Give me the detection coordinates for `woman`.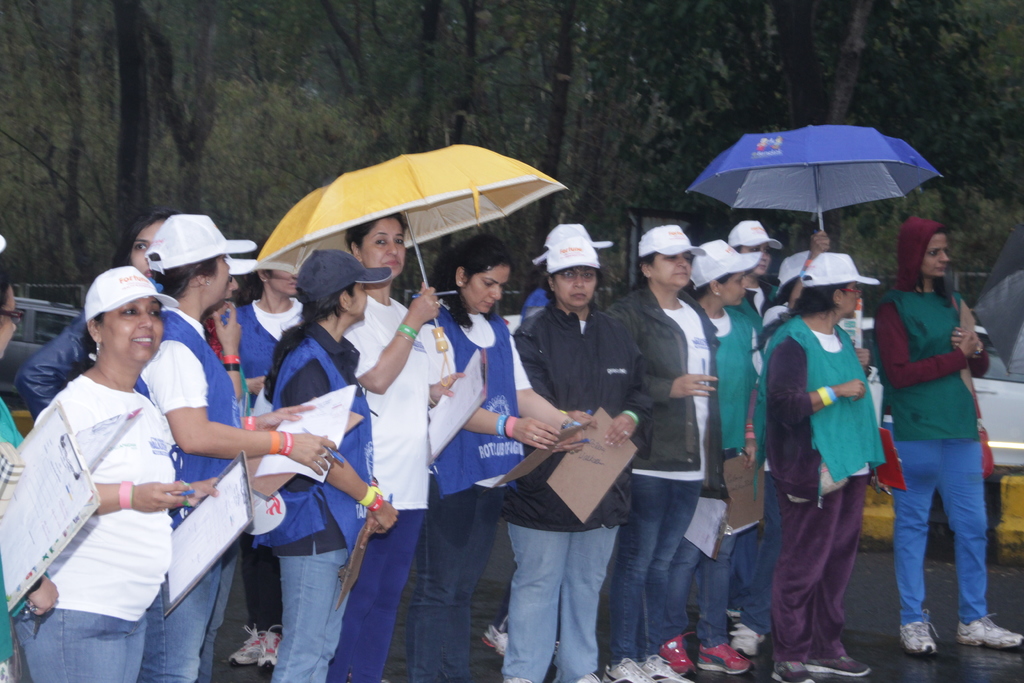
(x1=26, y1=253, x2=212, y2=682).
